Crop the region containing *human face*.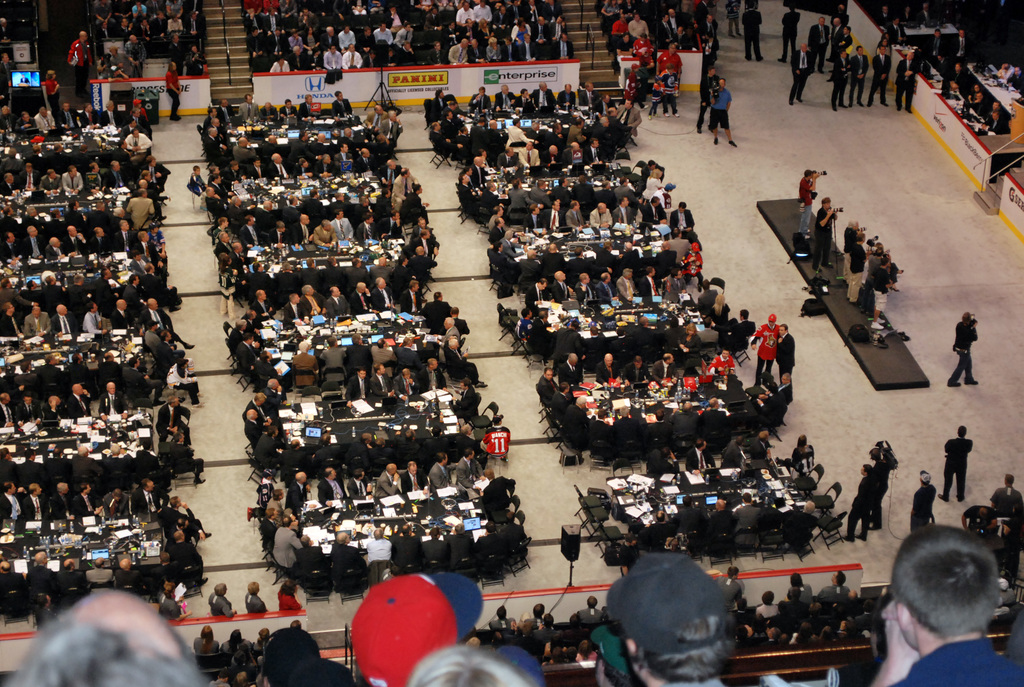
Crop region: detection(669, 67, 676, 75).
